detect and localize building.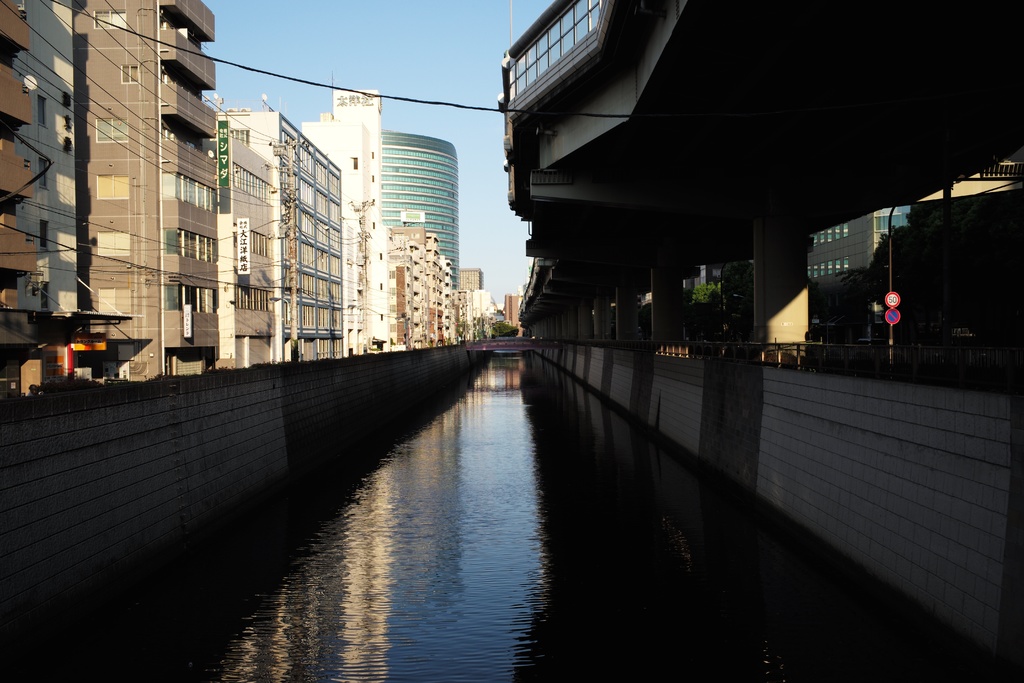
Localized at bbox=[808, 206, 916, 342].
